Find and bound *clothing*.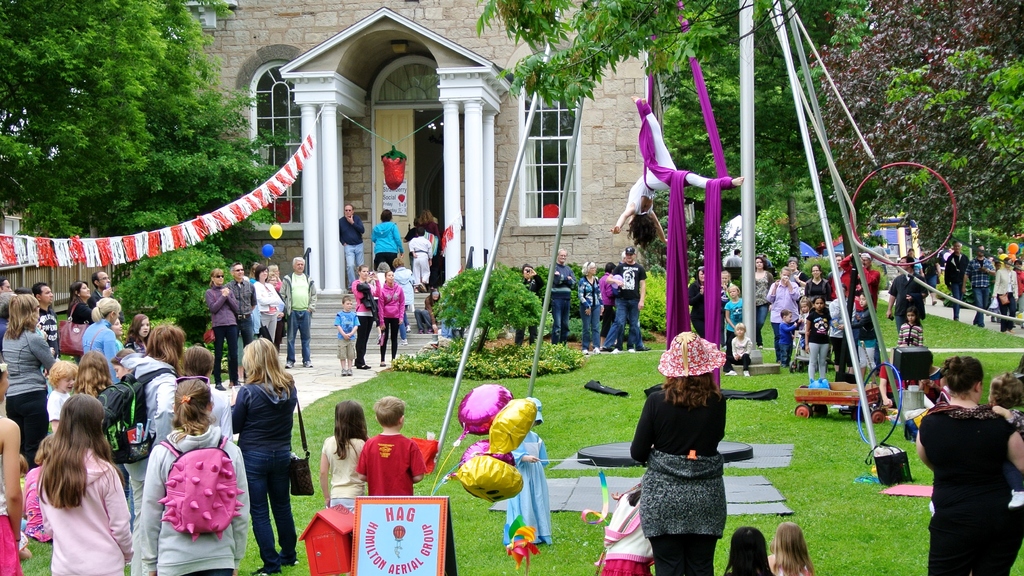
Bound: bbox=[339, 220, 368, 278].
